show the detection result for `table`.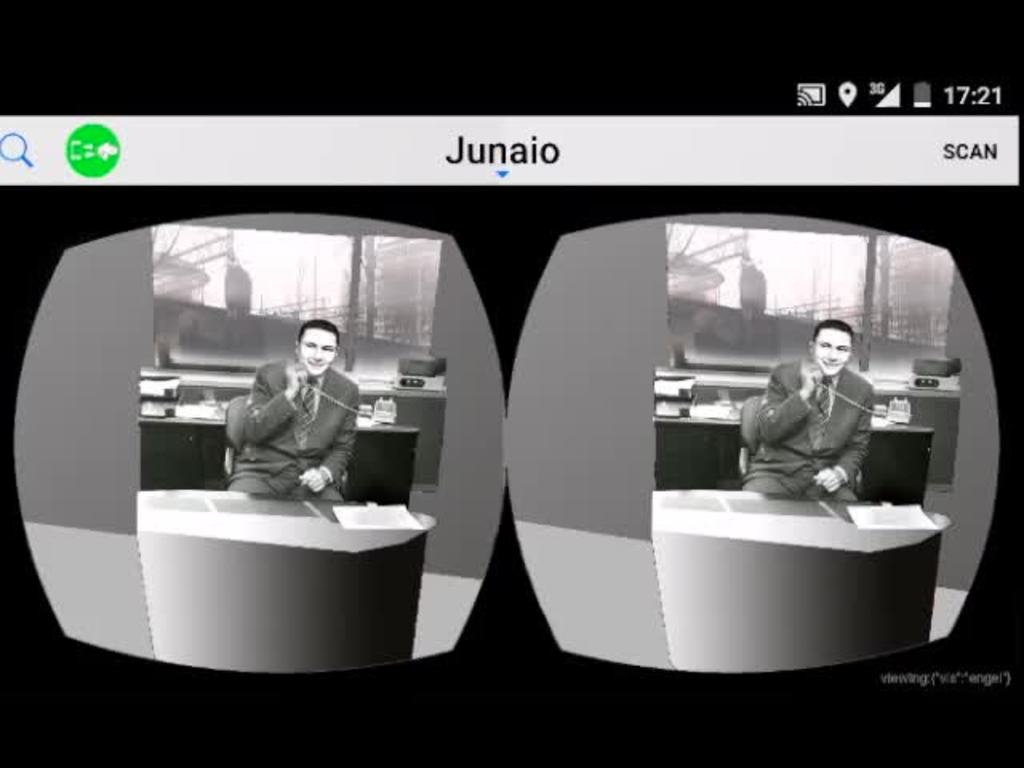
138, 491, 440, 674.
